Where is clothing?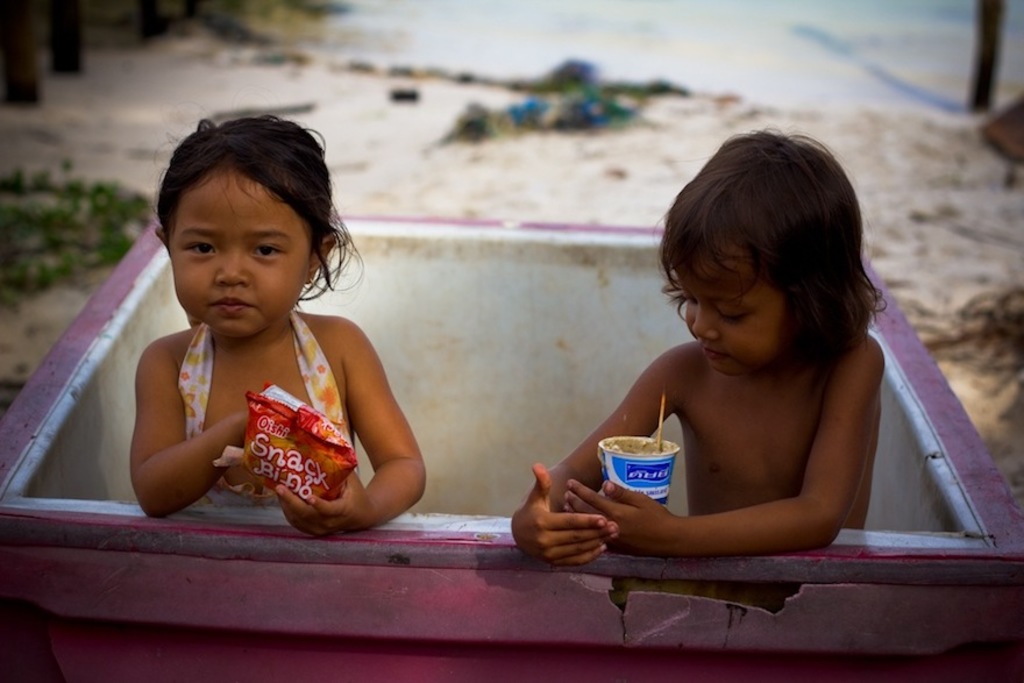
box=[177, 323, 344, 505].
